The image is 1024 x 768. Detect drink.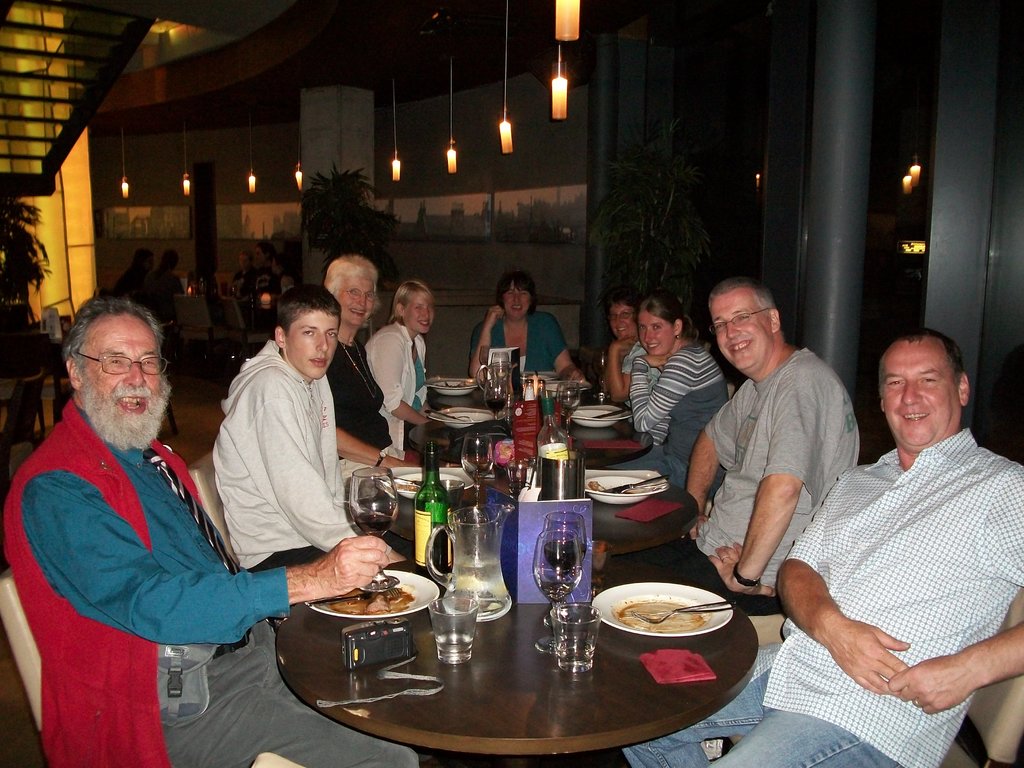
Detection: (x1=435, y1=631, x2=475, y2=663).
